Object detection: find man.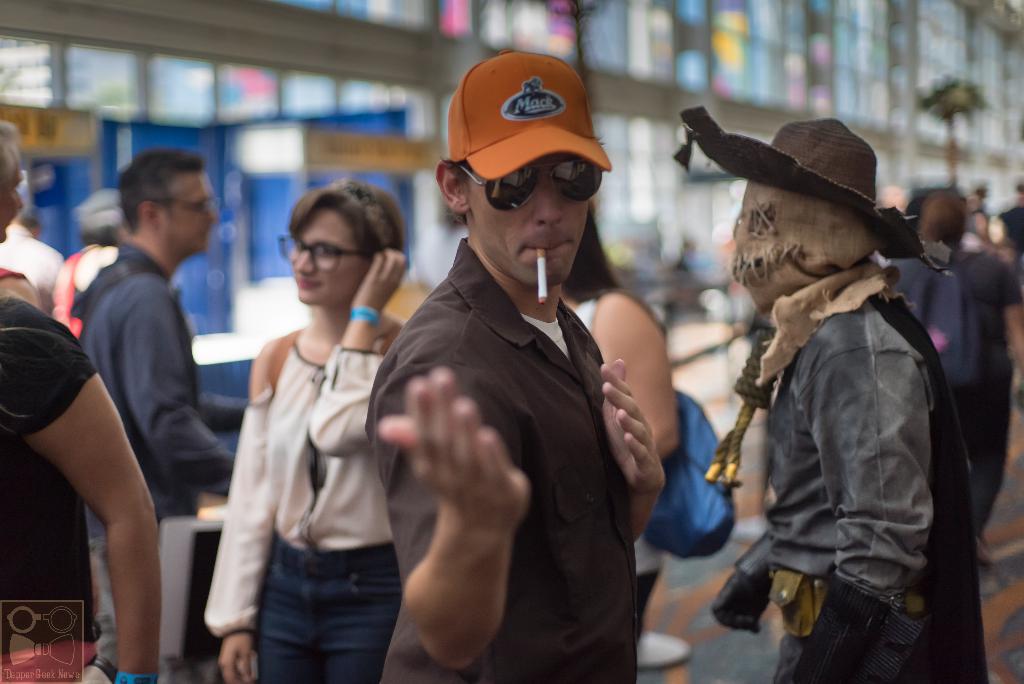
pyautogui.locateOnScreen(362, 53, 664, 683).
